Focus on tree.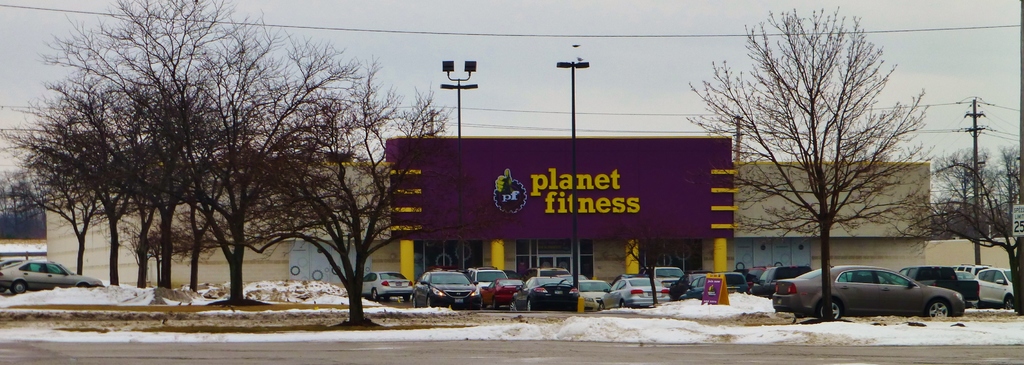
Focused at left=0, top=28, right=205, bottom=293.
